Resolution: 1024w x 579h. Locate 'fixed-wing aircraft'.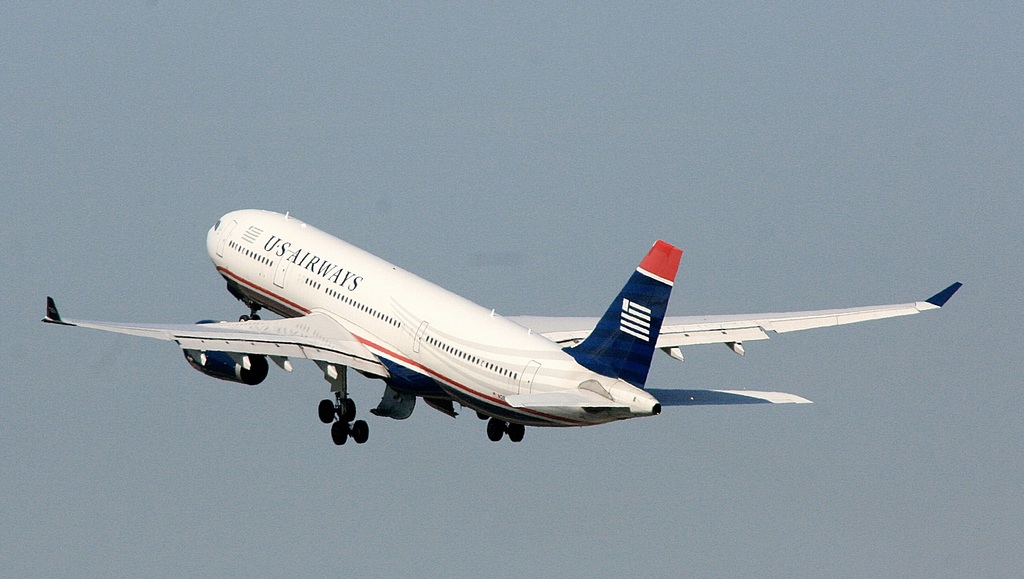
{"left": 42, "top": 206, "right": 963, "bottom": 444}.
